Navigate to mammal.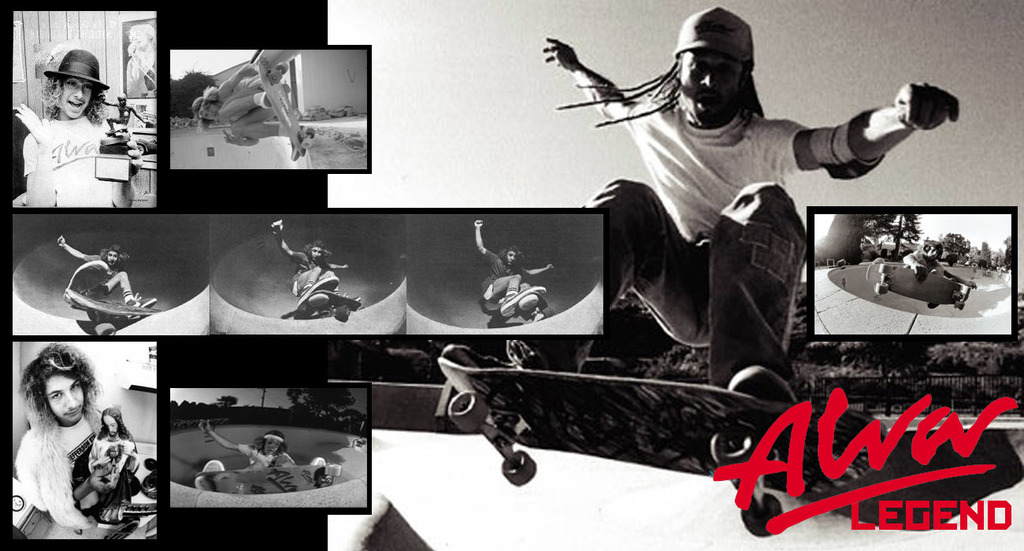
Navigation target: {"left": 12, "top": 50, "right": 141, "bottom": 204}.
